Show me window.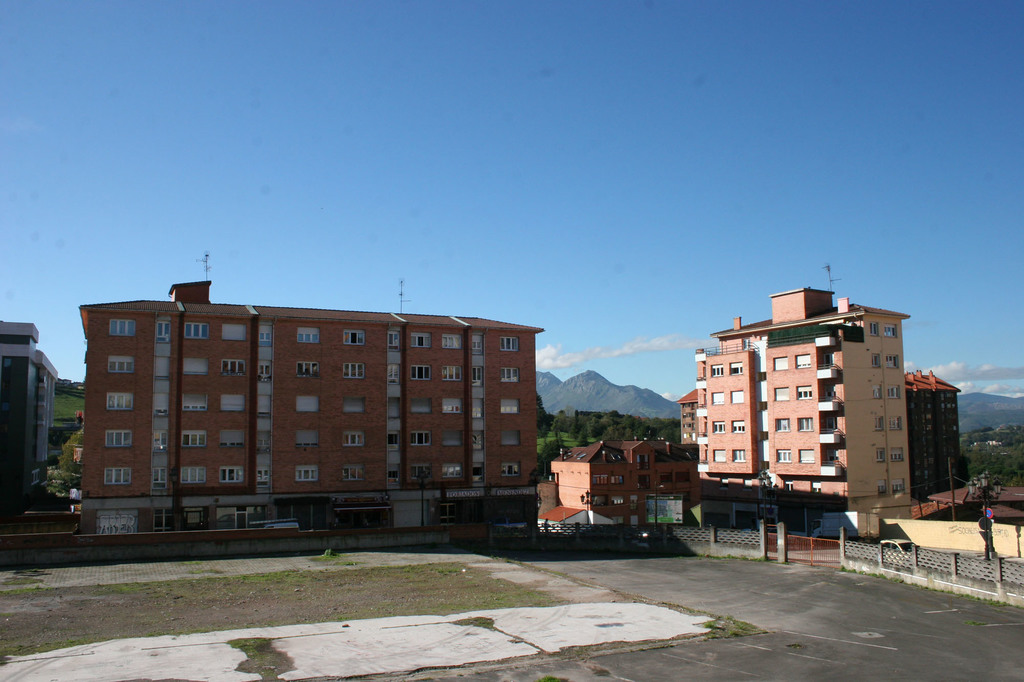
window is here: {"x1": 412, "y1": 464, "x2": 424, "y2": 482}.
